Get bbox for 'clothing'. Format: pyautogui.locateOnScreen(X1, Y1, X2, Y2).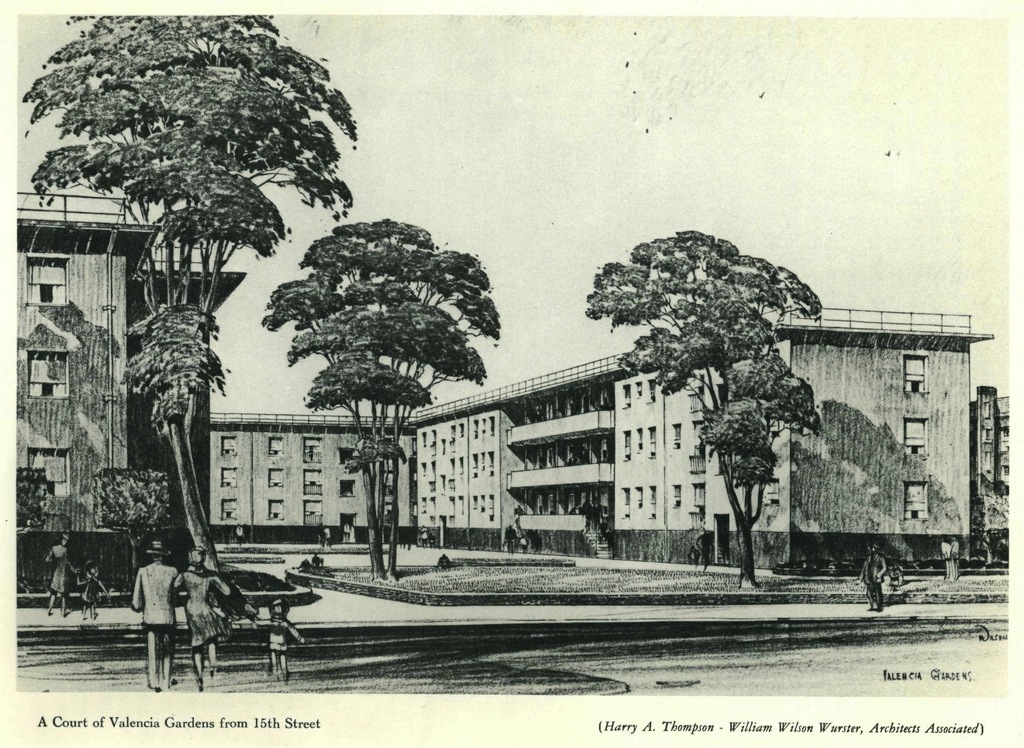
pyautogui.locateOnScreen(44, 545, 76, 601).
